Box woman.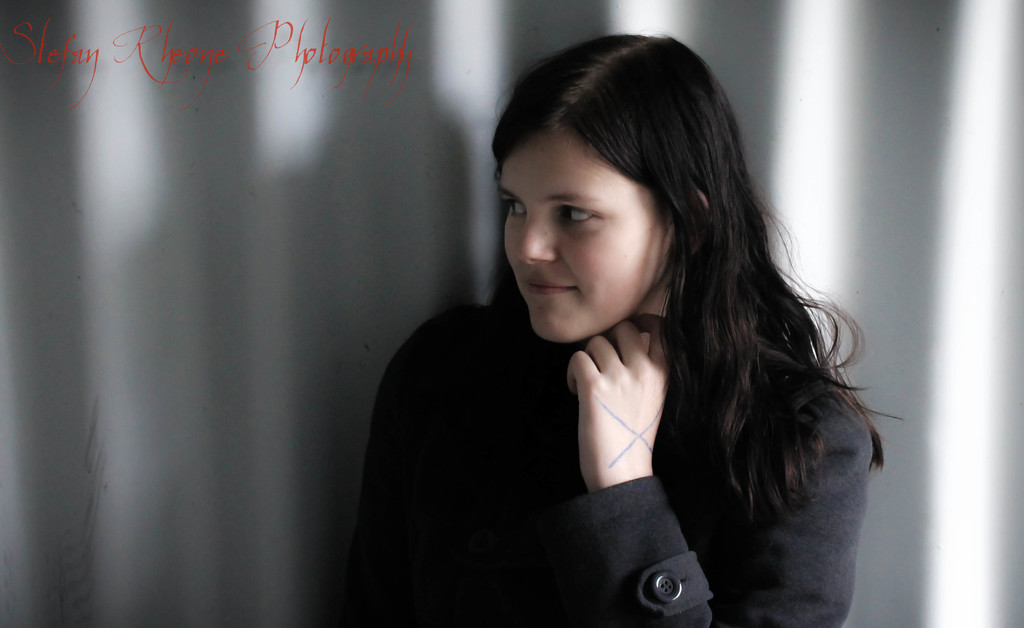
crop(262, 44, 894, 627).
